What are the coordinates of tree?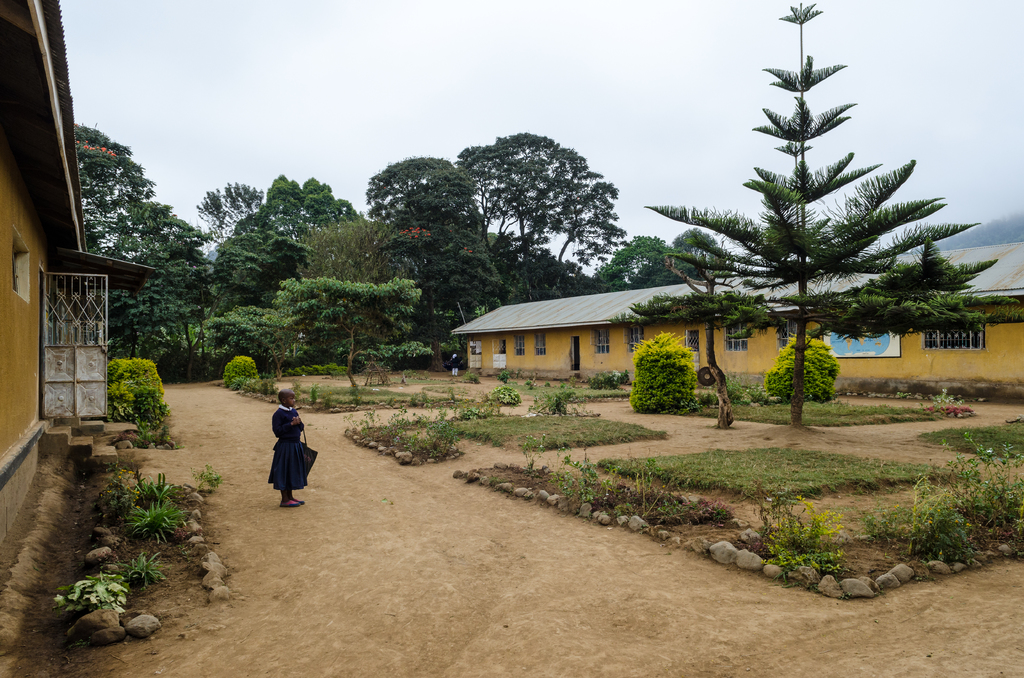
select_region(593, 234, 684, 291).
